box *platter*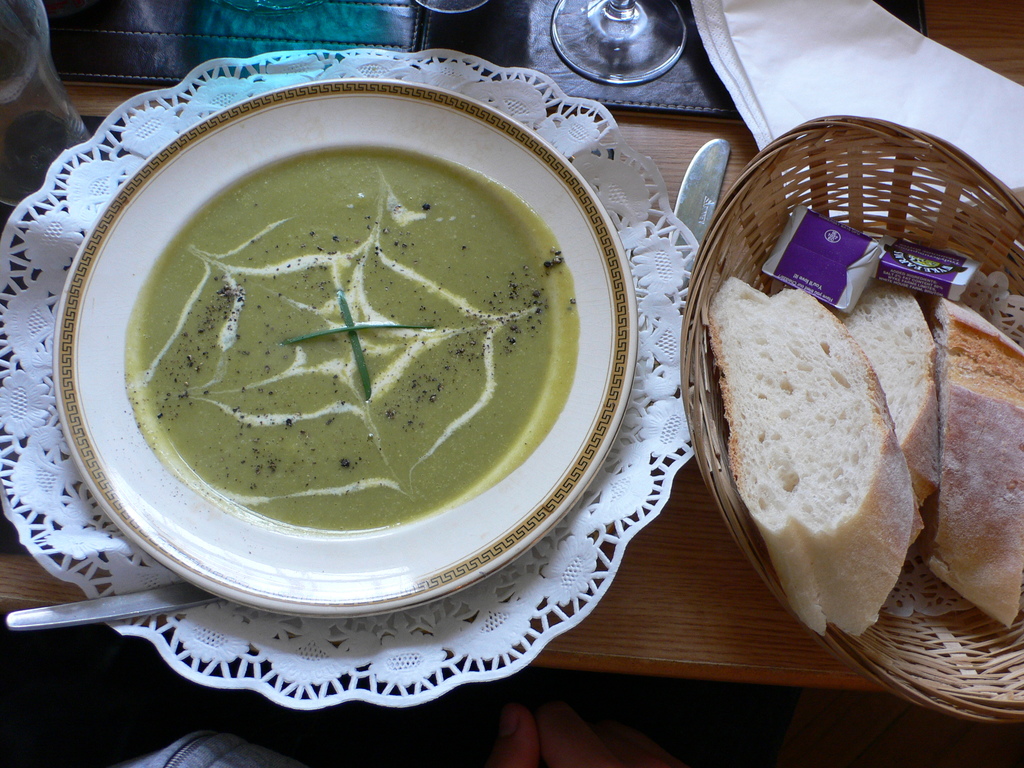
54:82:636:624
